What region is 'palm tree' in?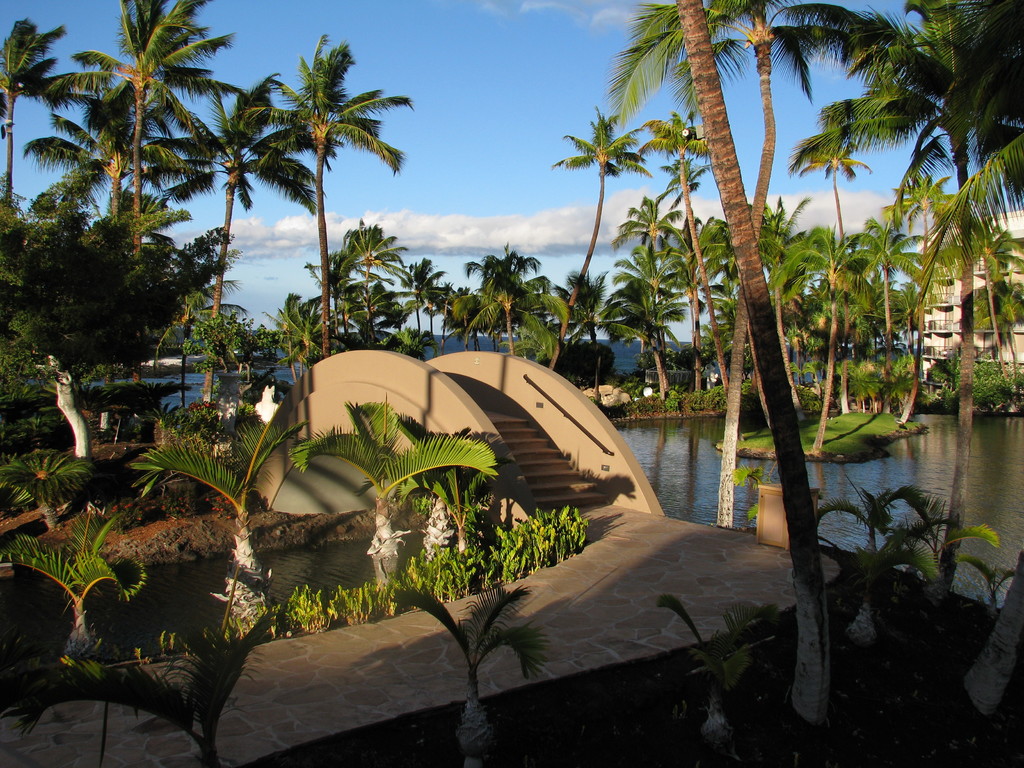
left=463, top=240, right=529, bottom=378.
